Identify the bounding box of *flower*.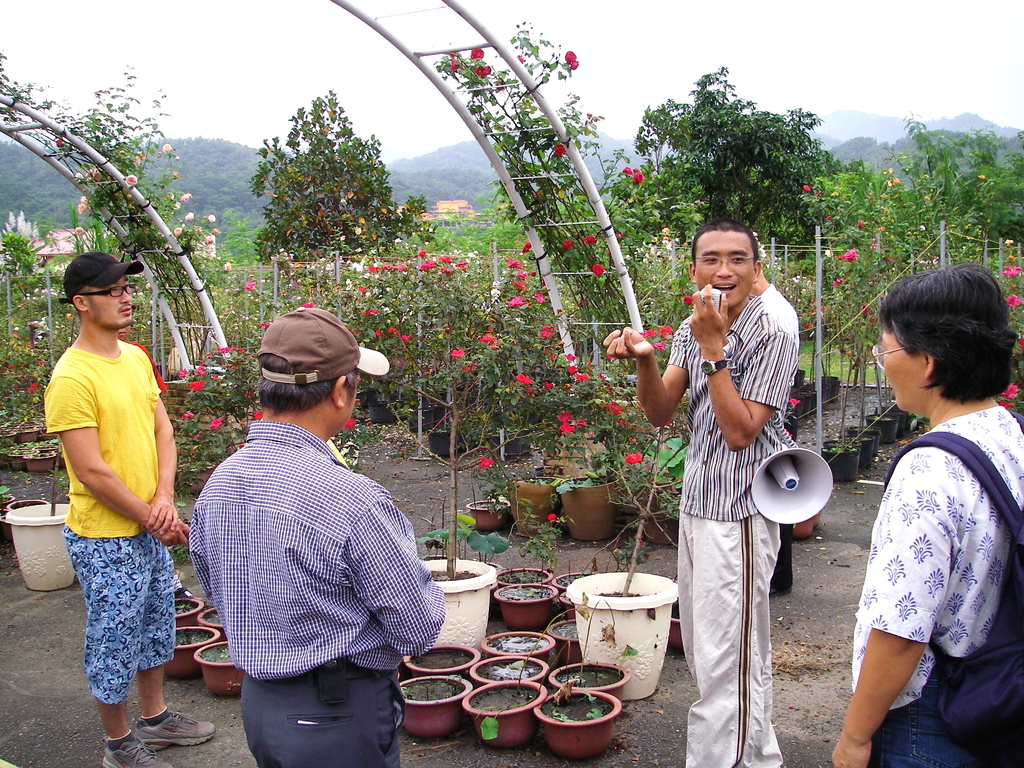
detection(476, 68, 489, 76).
